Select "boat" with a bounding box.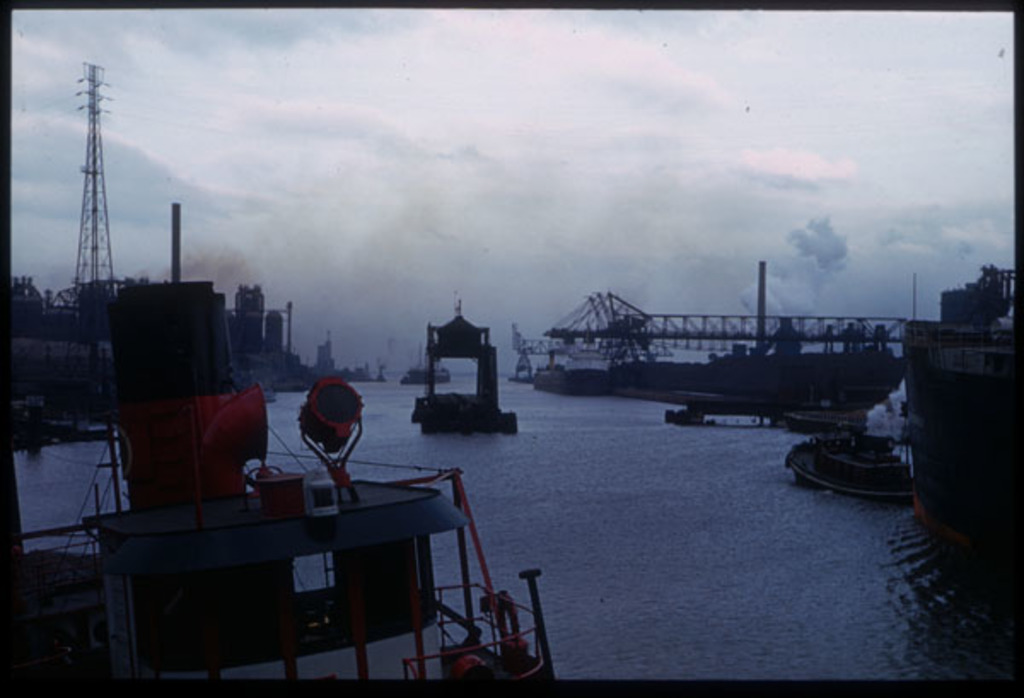
[785,416,932,500].
